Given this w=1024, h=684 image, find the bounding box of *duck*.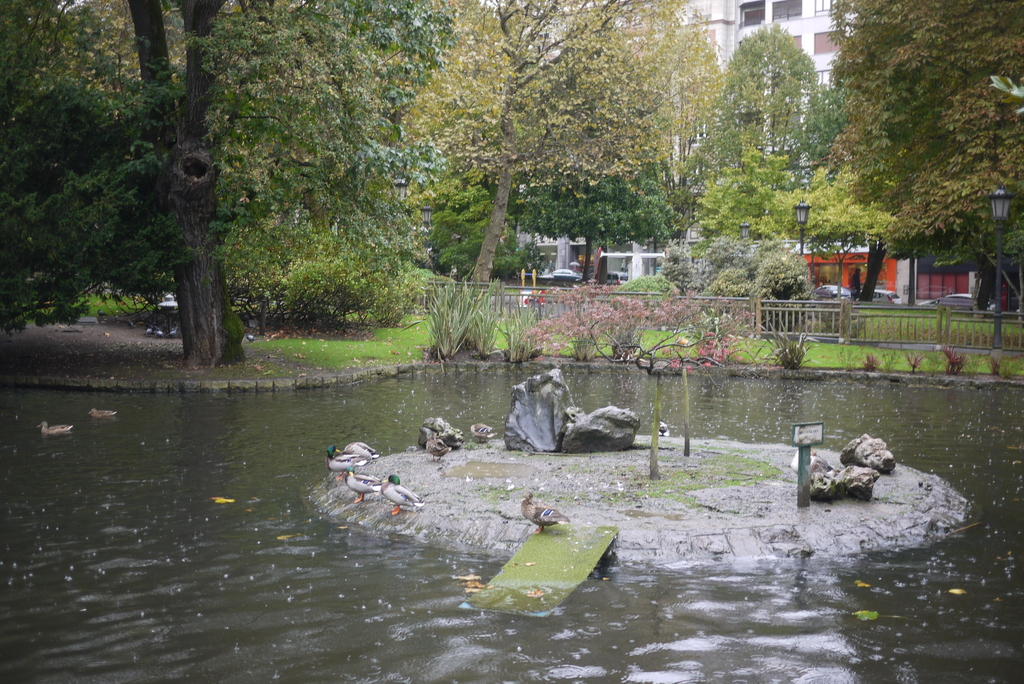
{"left": 89, "top": 409, "right": 116, "bottom": 419}.
